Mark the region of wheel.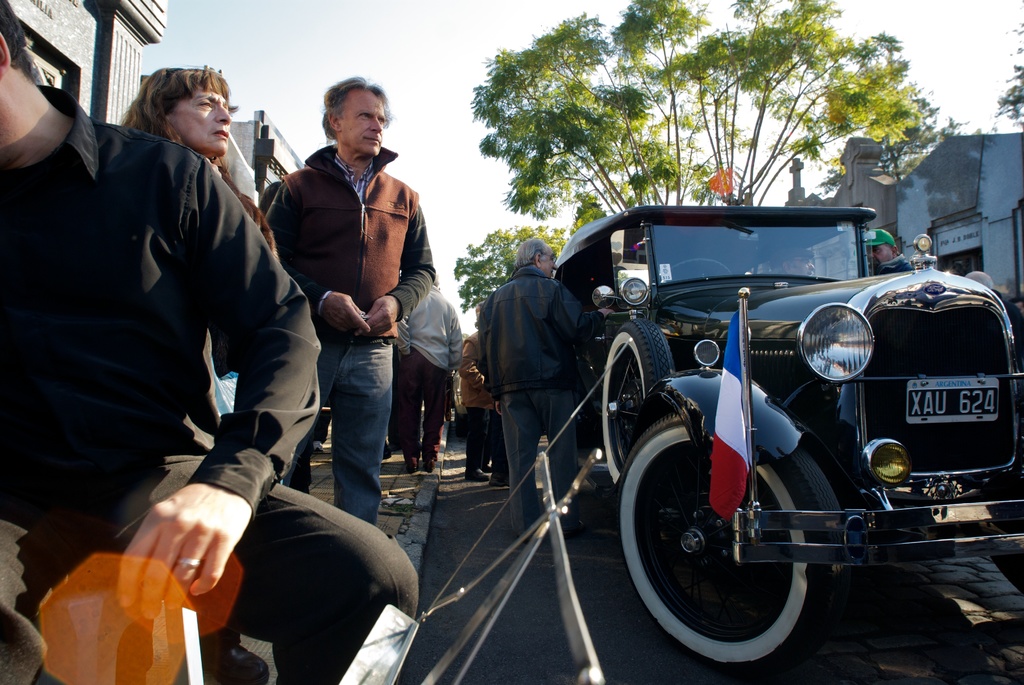
Region: left=598, top=310, right=676, bottom=486.
